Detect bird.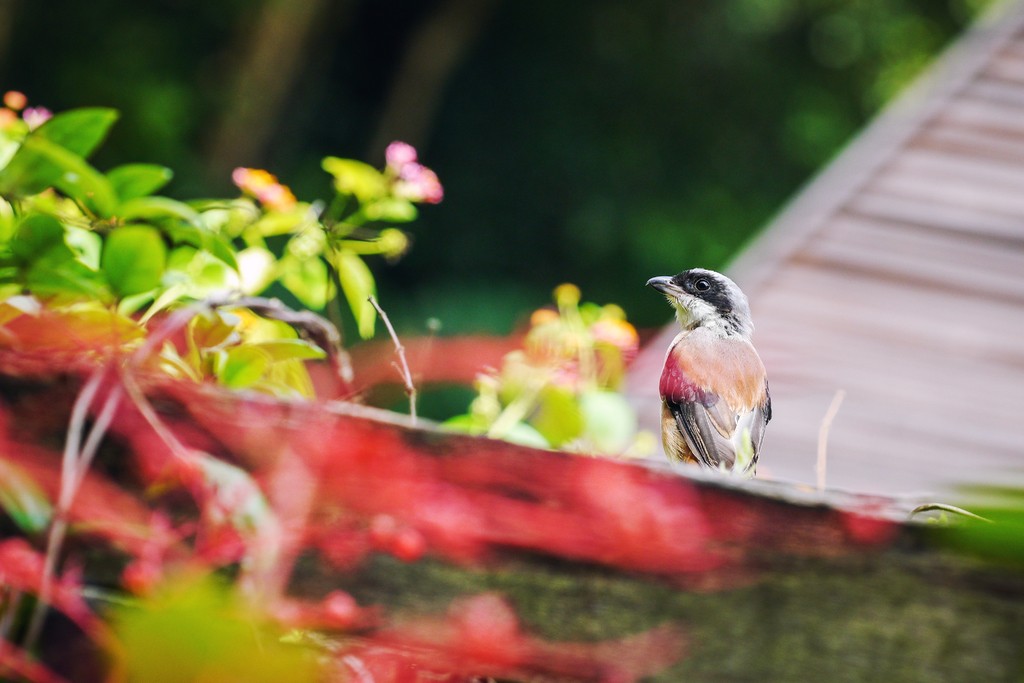
Detected at (left=641, top=264, right=783, bottom=491).
